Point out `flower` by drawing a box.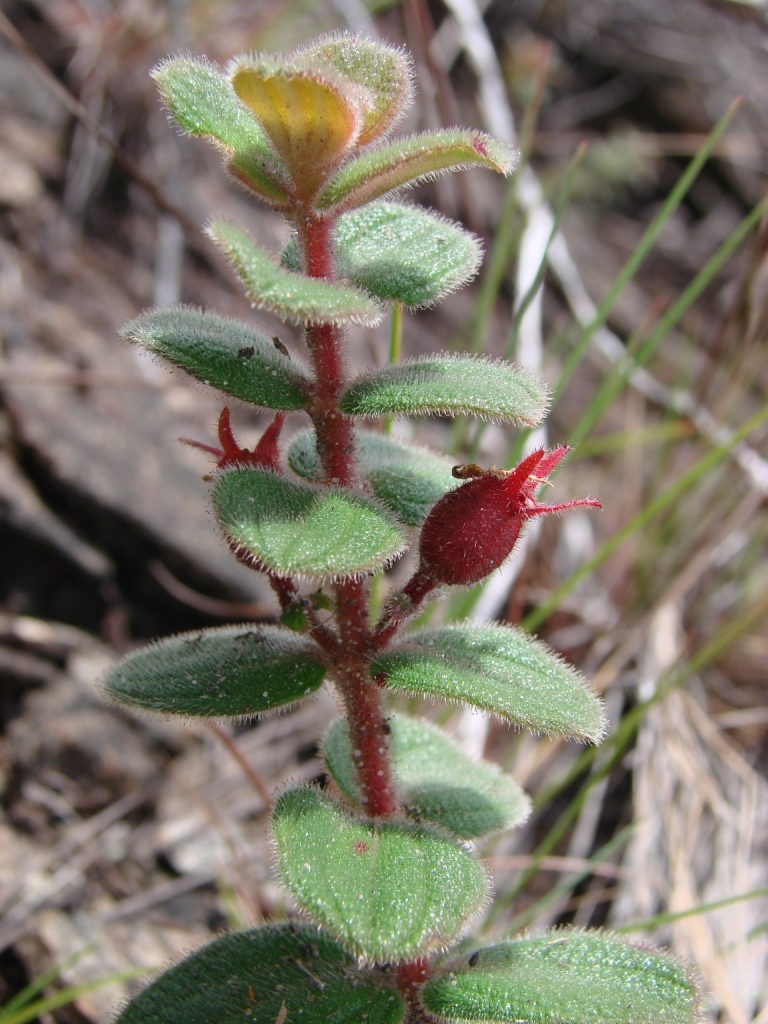
box(176, 401, 282, 488).
